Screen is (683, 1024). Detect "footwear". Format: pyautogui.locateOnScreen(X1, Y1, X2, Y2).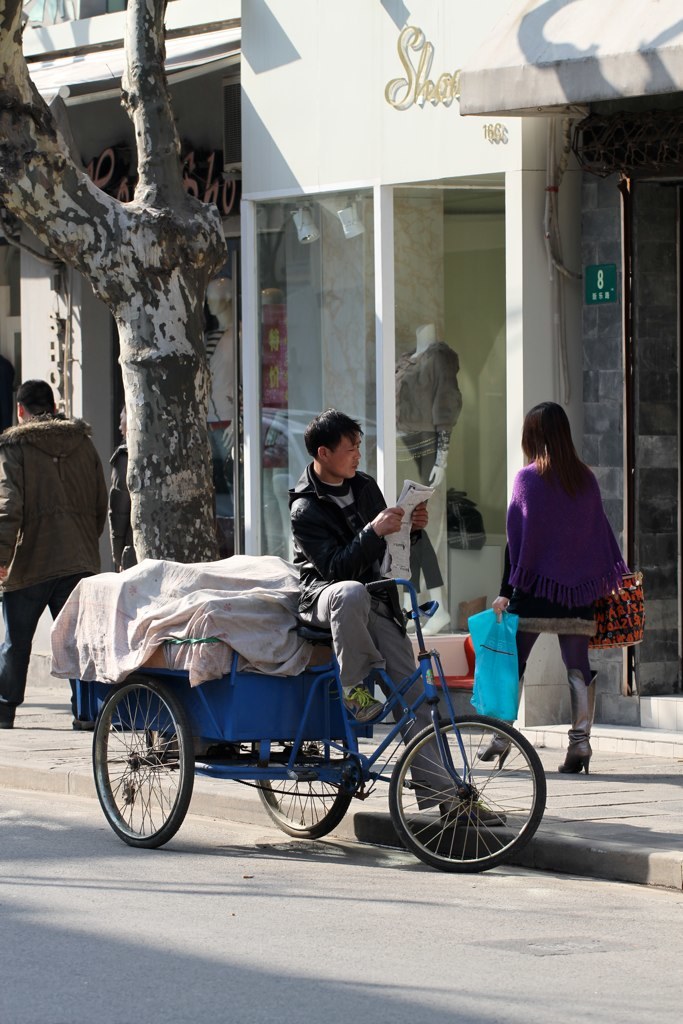
pyautogui.locateOnScreen(0, 690, 8, 722).
